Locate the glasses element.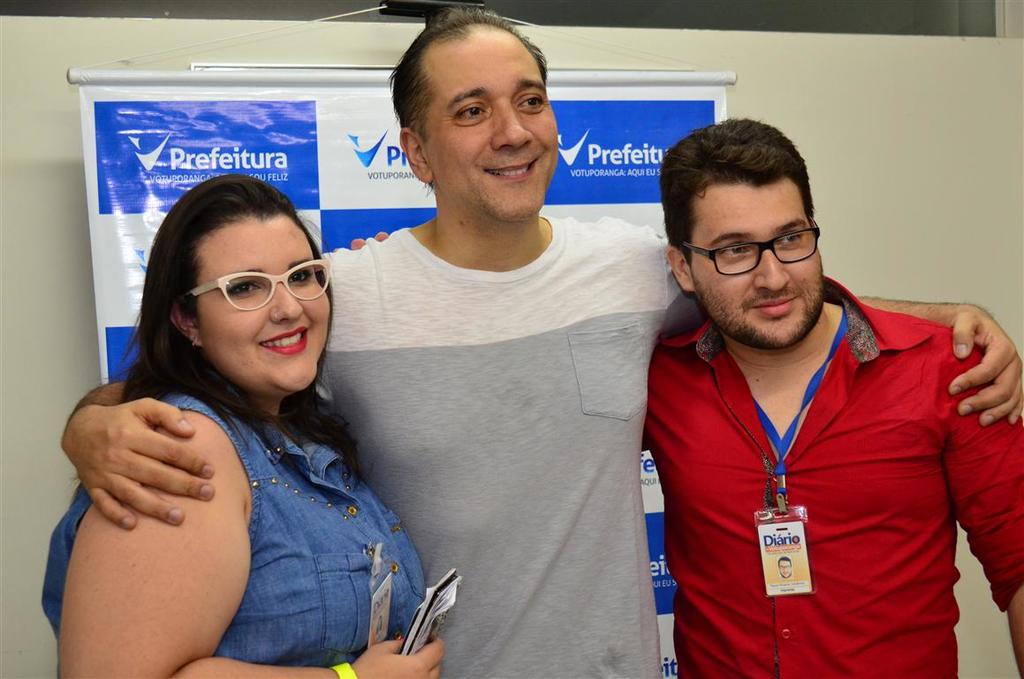
Element bbox: Rect(681, 217, 823, 276).
